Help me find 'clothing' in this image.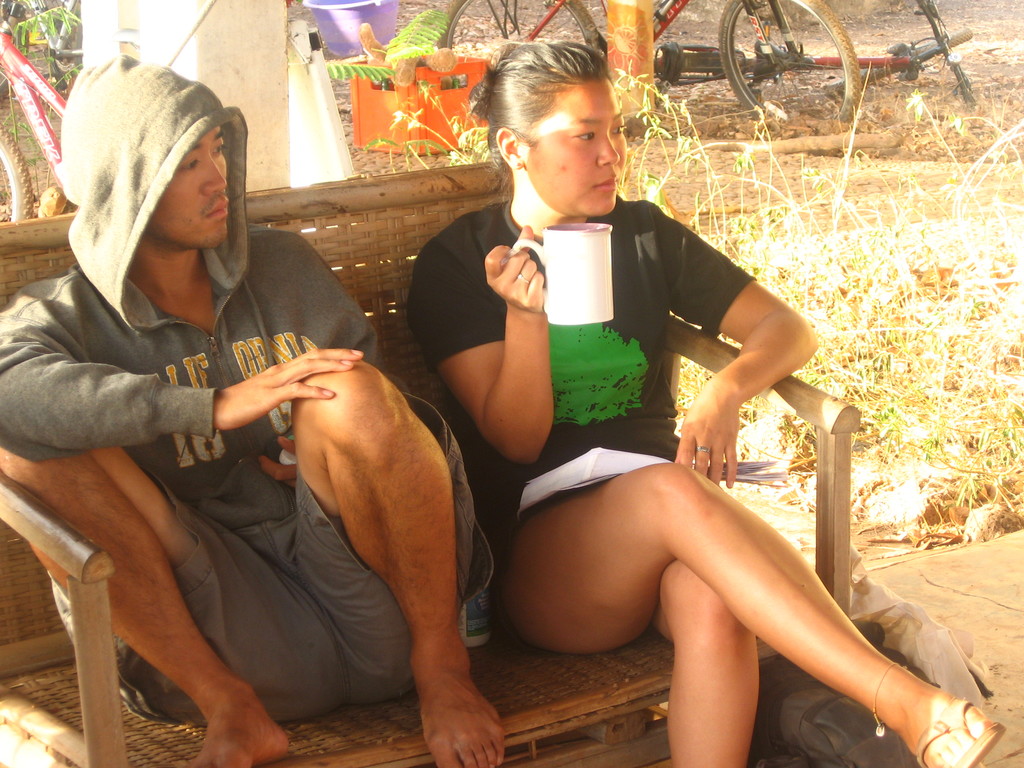
Found it: (26,130,376,719).
